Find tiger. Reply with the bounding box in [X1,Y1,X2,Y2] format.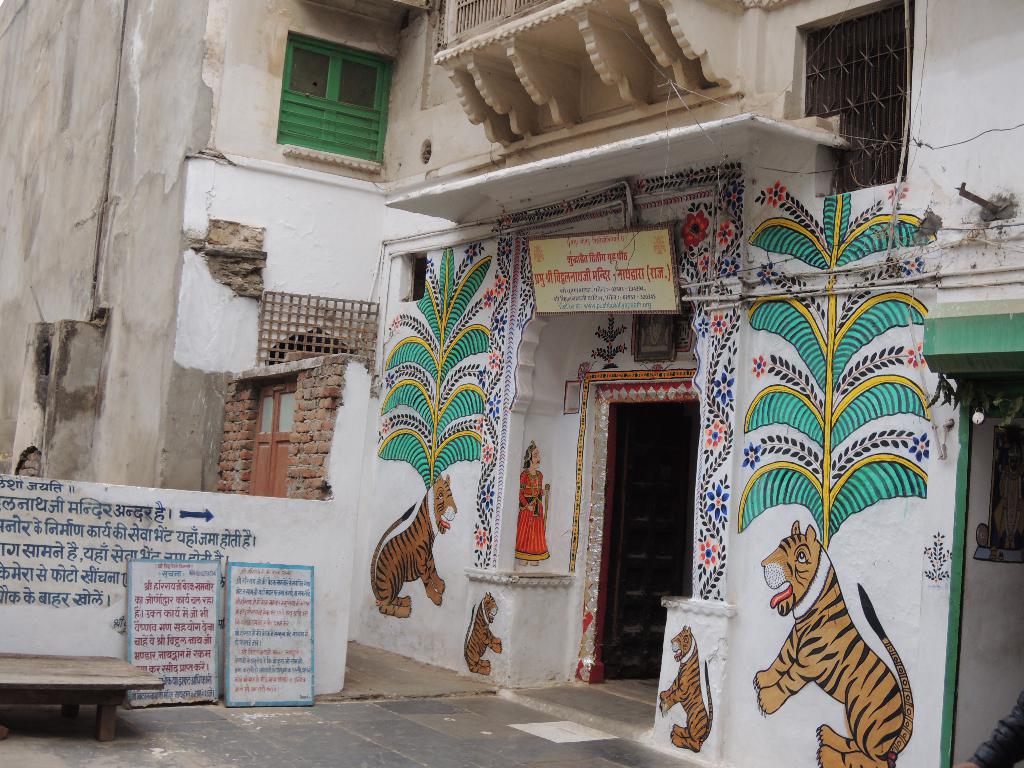
[461,591,505,676].
